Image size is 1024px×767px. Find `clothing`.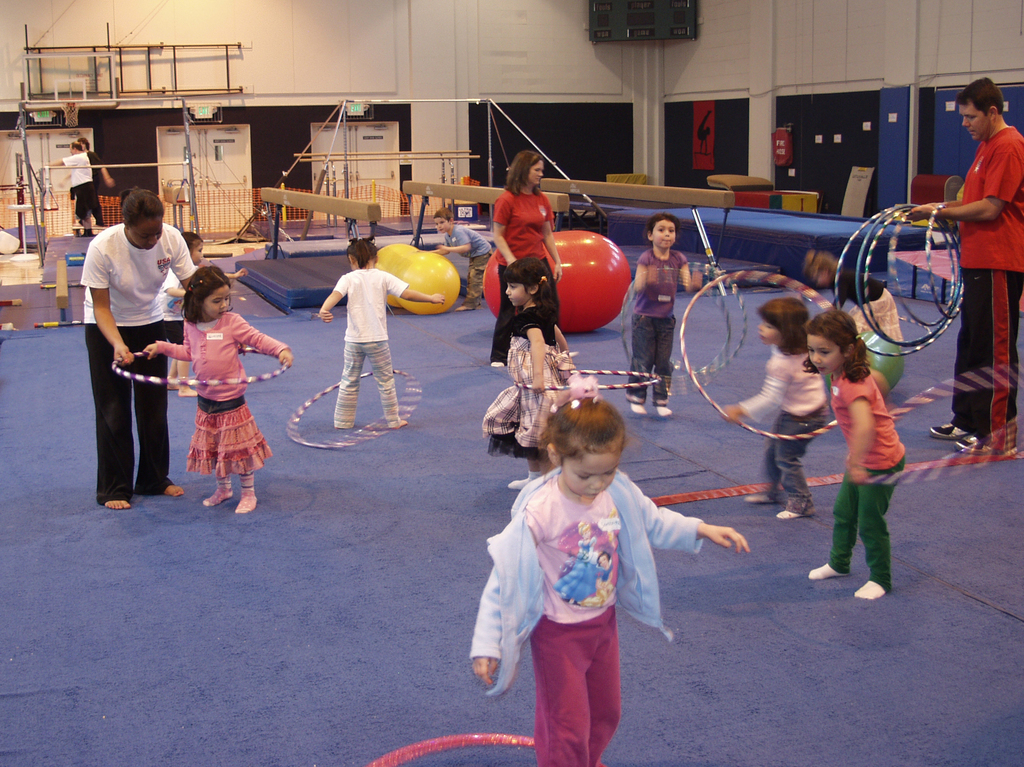
locate(154, 309, 291, 472).
